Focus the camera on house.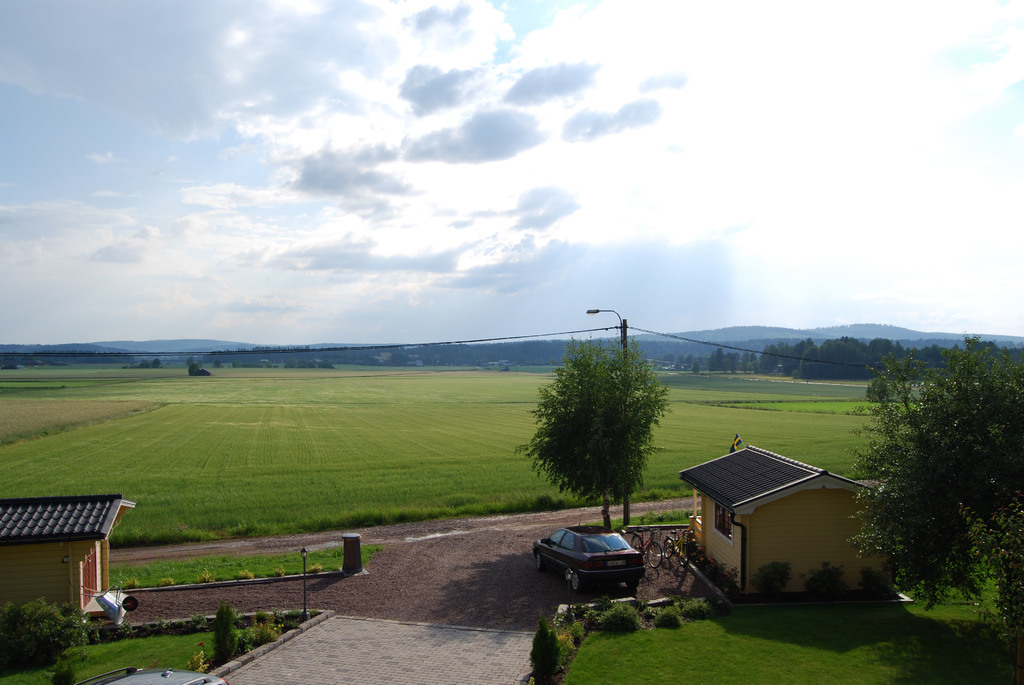
Focus region: bbox(0, 490, 147, 625).
